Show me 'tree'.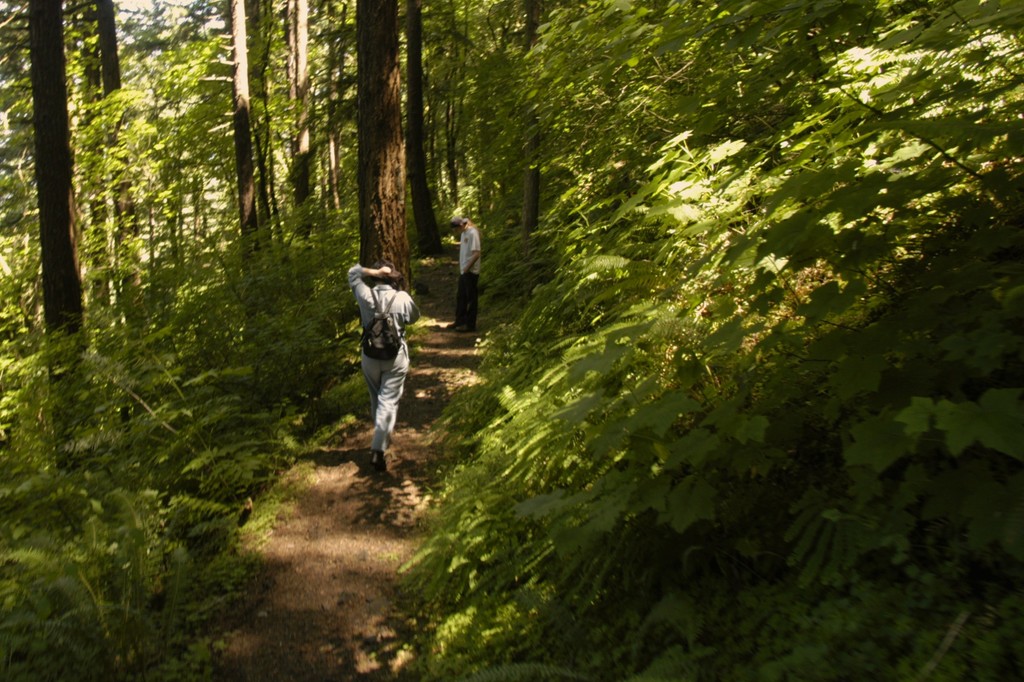
'tree' is here: x1=0, y1=0, x2=84, y2=477.
